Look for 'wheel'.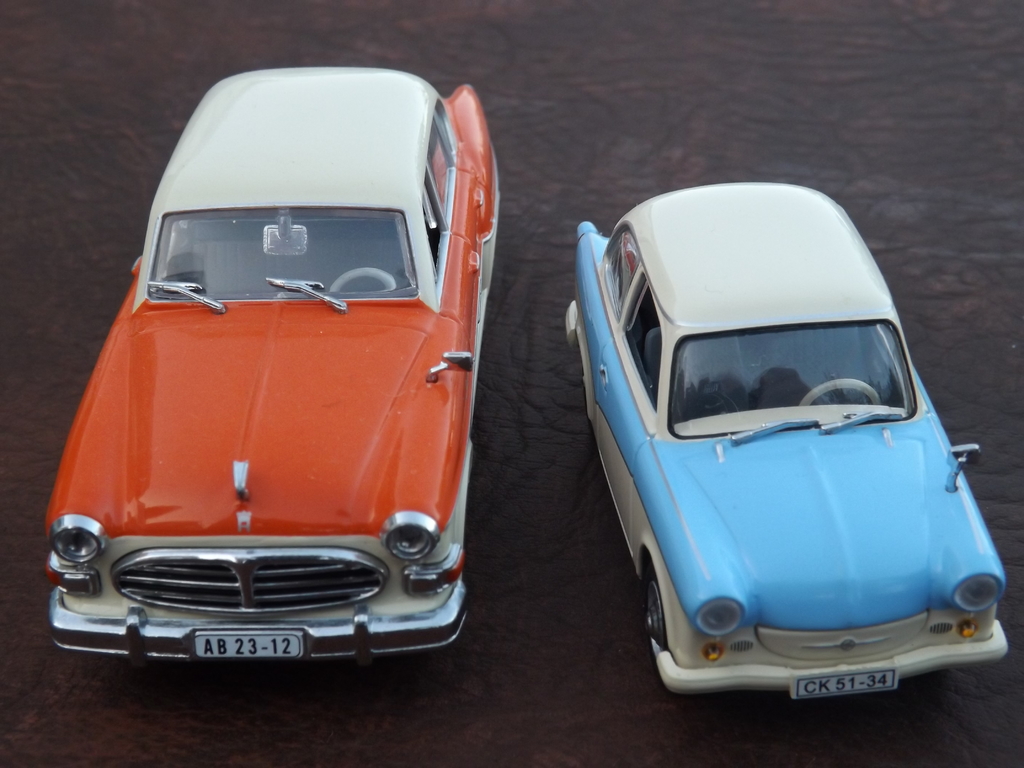
Found: BBox(641, 566, 669, 650).
